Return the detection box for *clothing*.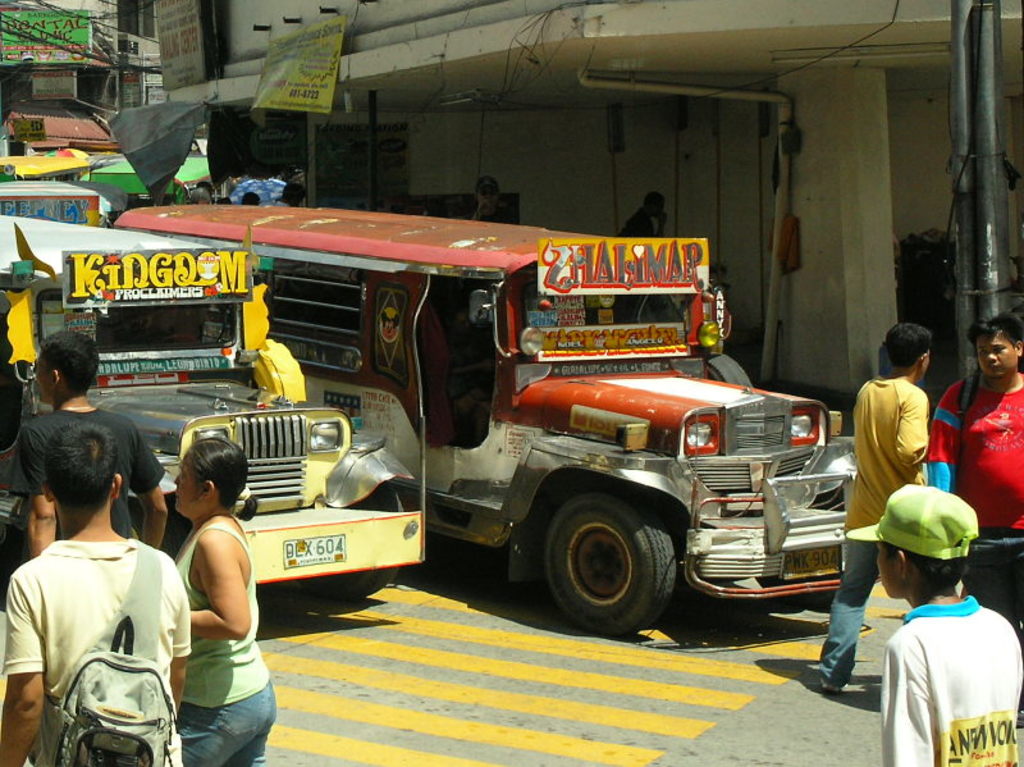
rect(867, 580, 1021, 761).
